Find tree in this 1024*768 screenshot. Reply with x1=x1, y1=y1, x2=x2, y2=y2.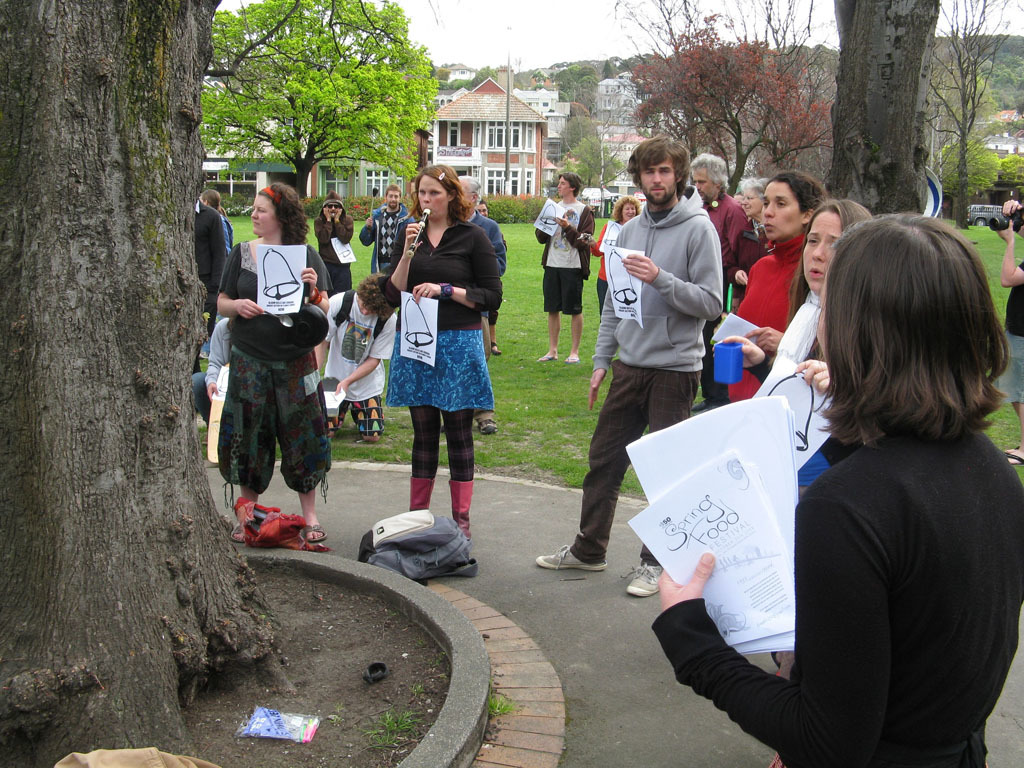
x1=548, y1=55, x2=622, y2=110.
